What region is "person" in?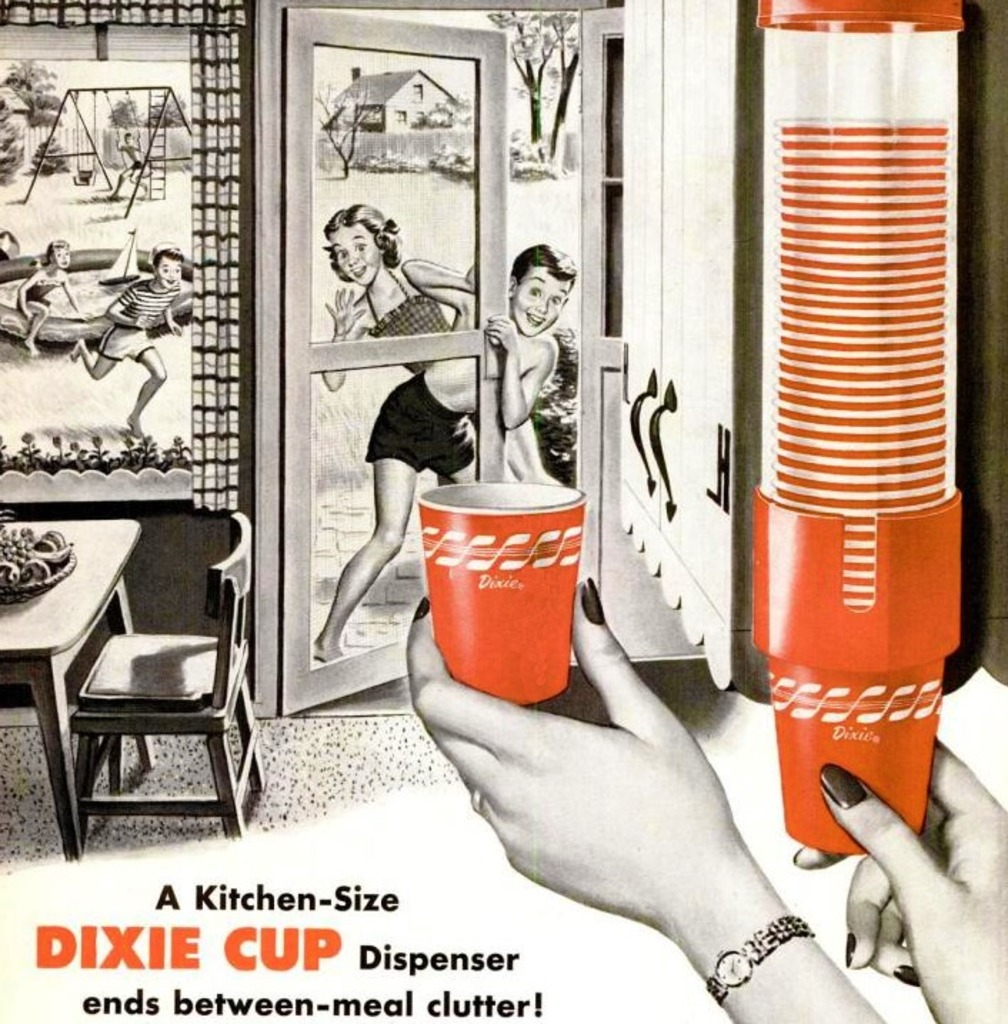
296,237,593,666.
